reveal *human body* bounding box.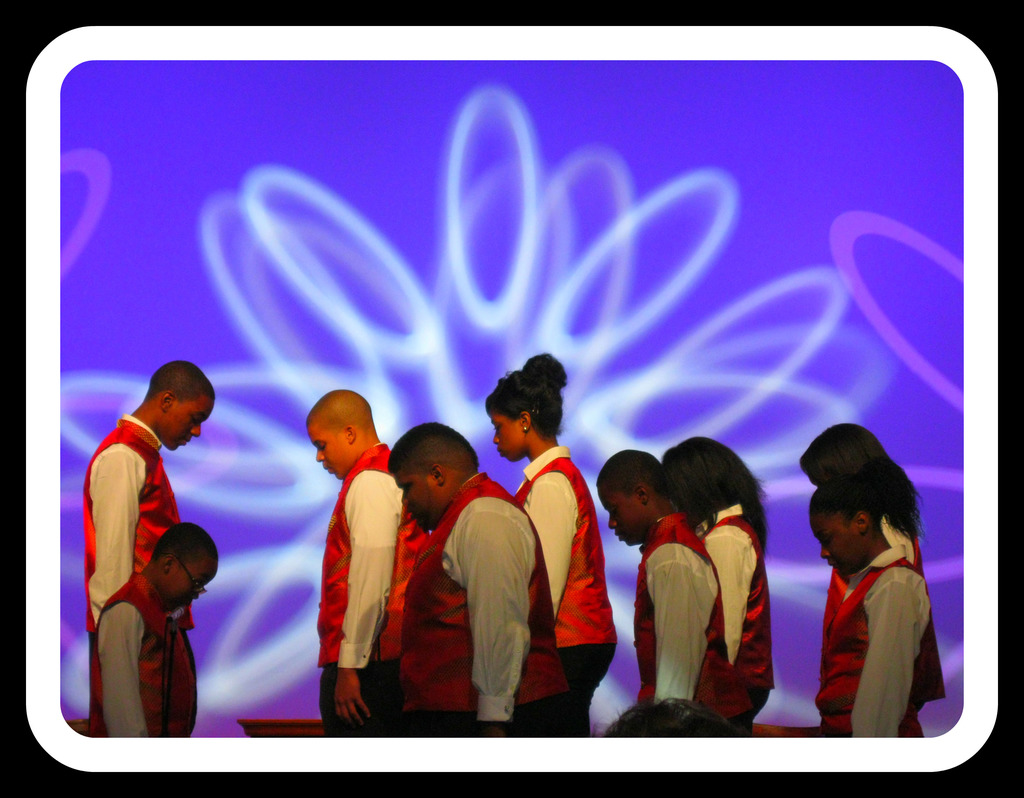
Revealed: 399:473:568:746.
